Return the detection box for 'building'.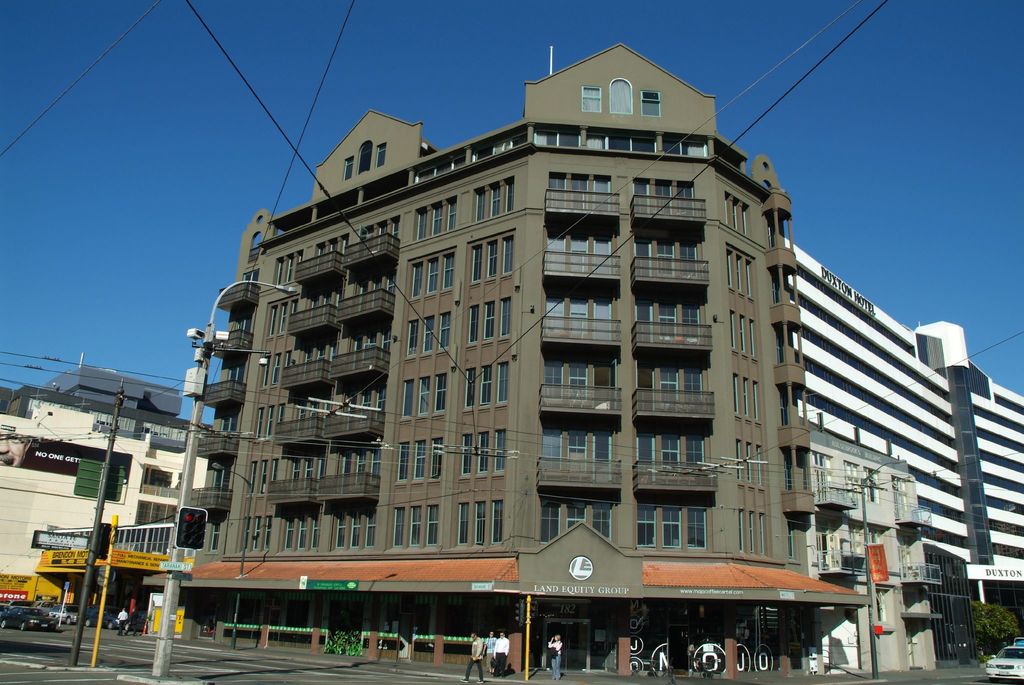
[x1=40, y1=362, x2=182, y2=419].
